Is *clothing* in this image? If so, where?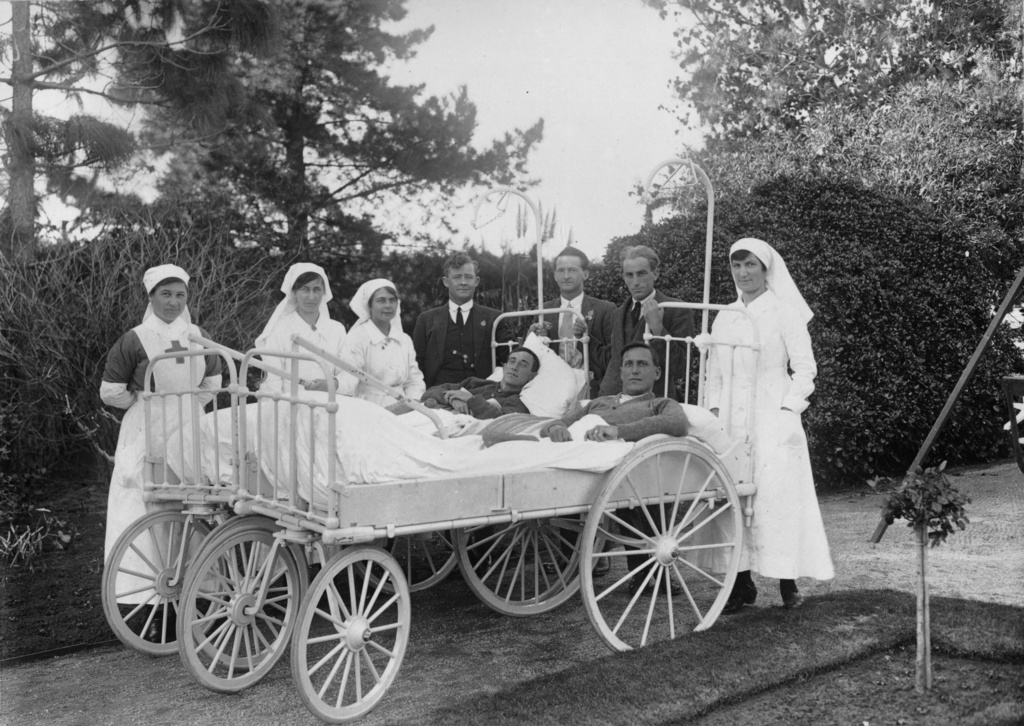
Yes, at x1=538, y1=294, x2=615, y2=382.
